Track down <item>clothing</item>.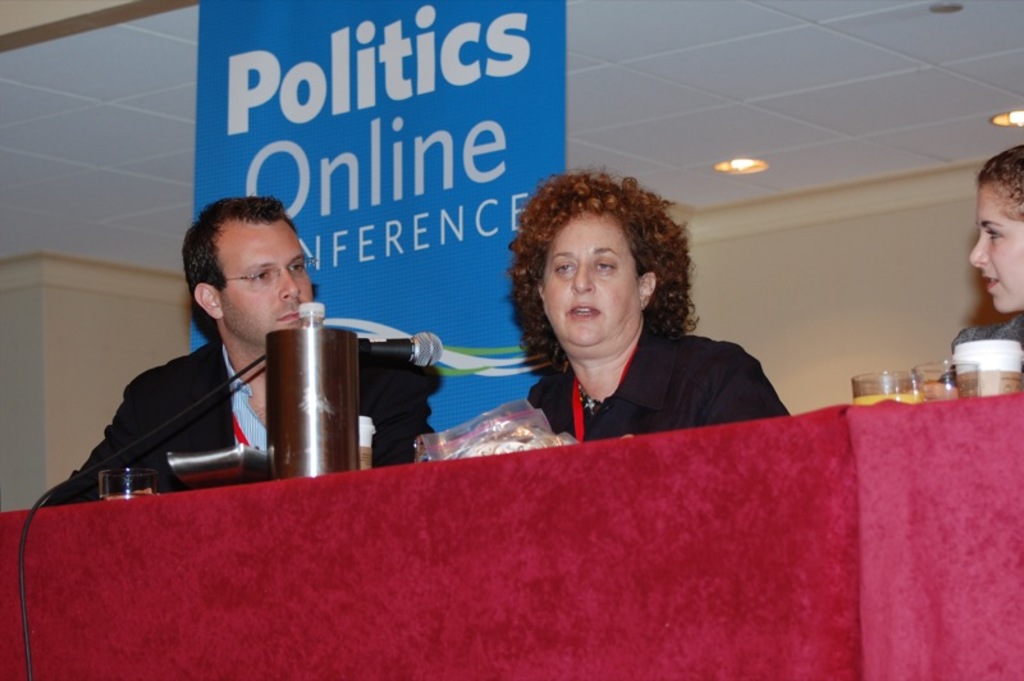
Tracked to {"left": 45, "top": 340, "right": 429, "bottom": 503}.
